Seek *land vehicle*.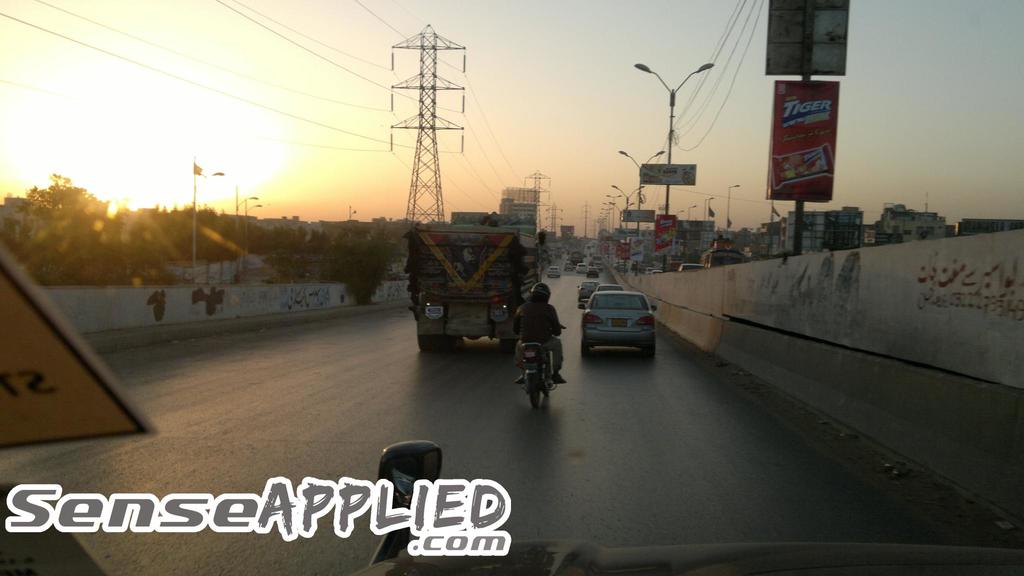
(580, 284, 593, 300).
